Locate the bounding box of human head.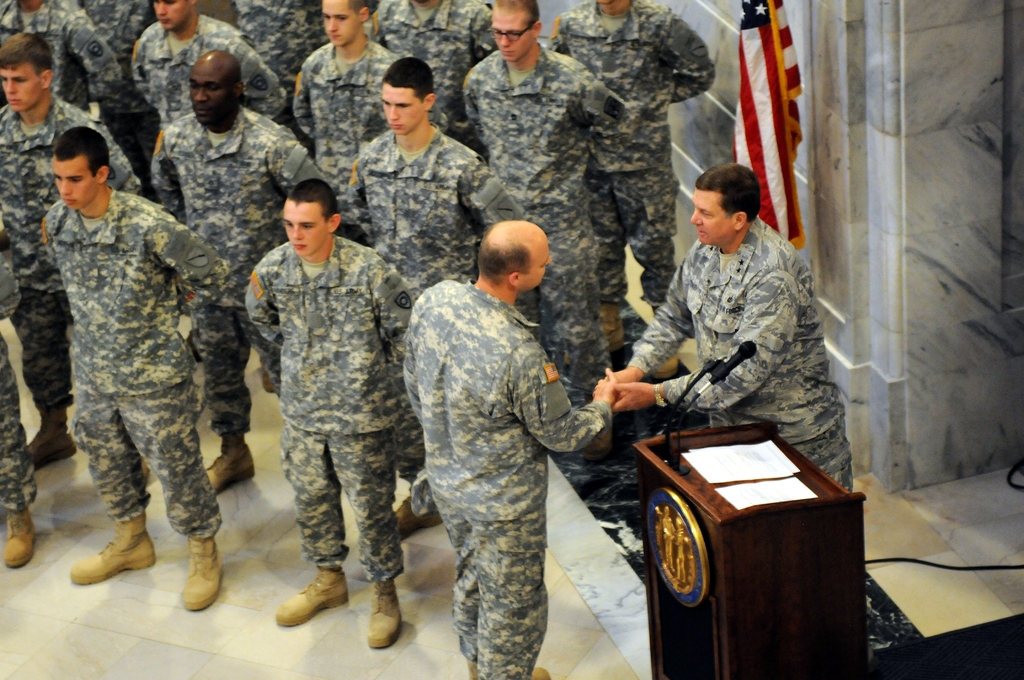
Bounding box: BBox(152, 0, 196, 31).
